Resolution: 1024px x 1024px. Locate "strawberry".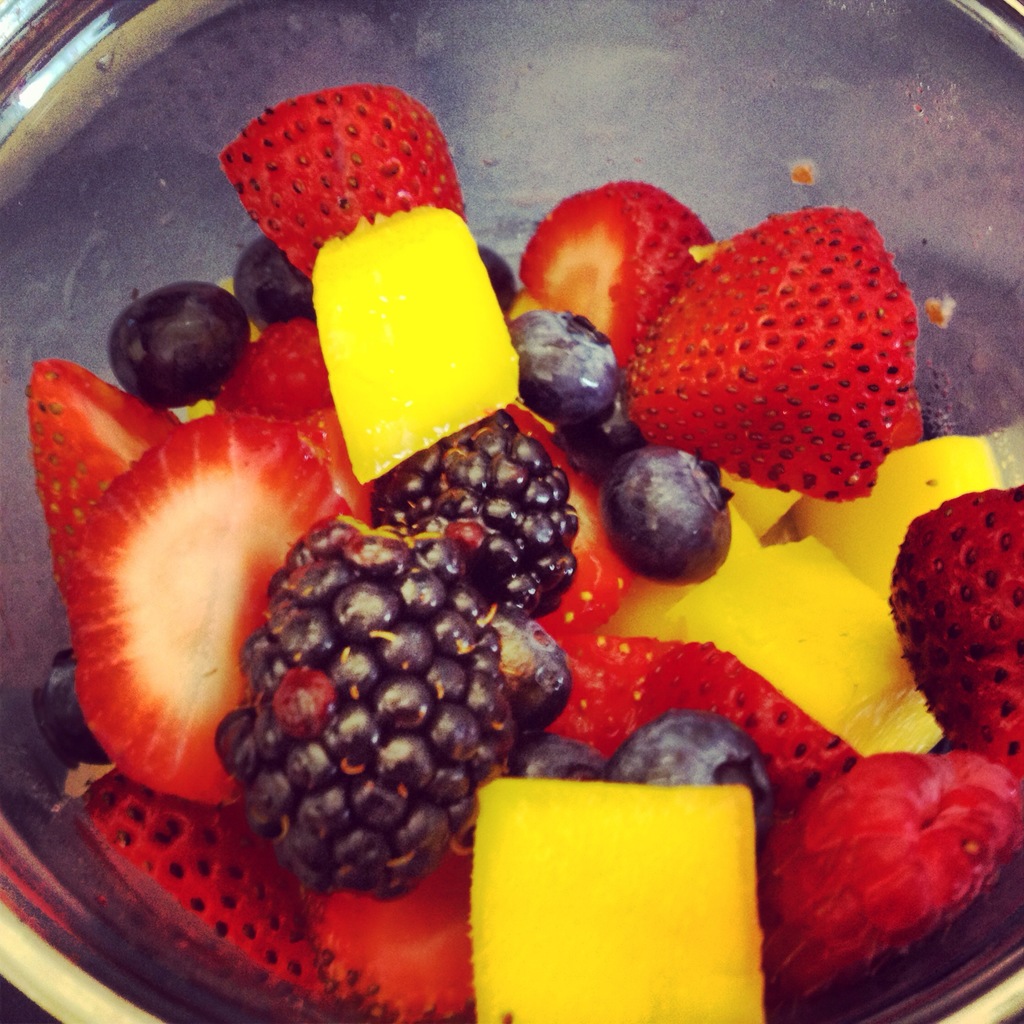
549 629 663 765.
